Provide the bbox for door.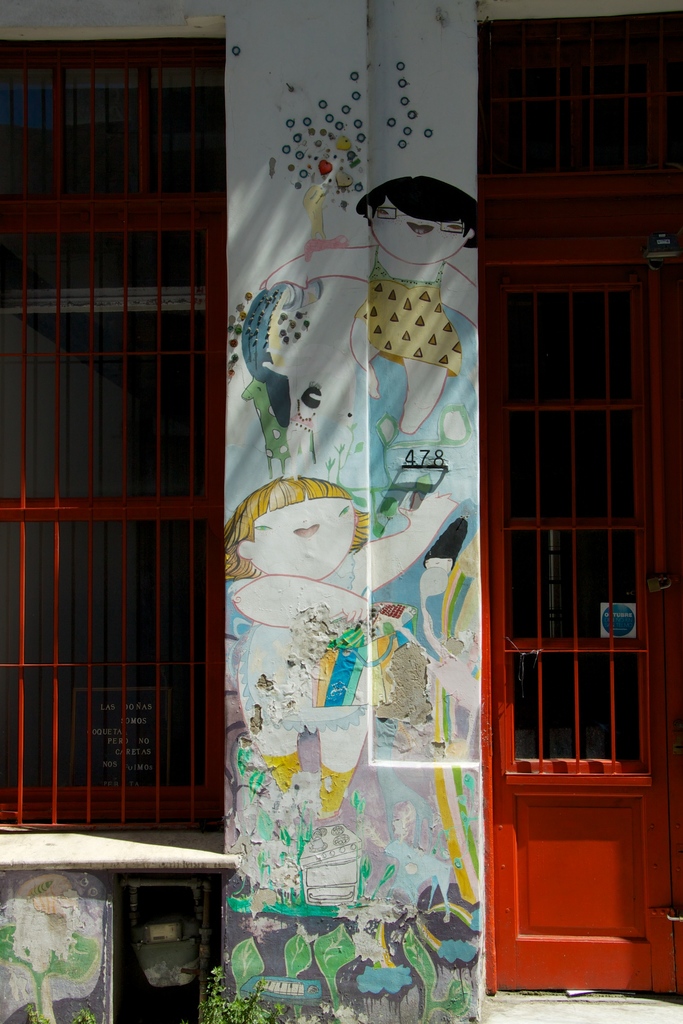
bbox=(489, 264, 682, 995).
